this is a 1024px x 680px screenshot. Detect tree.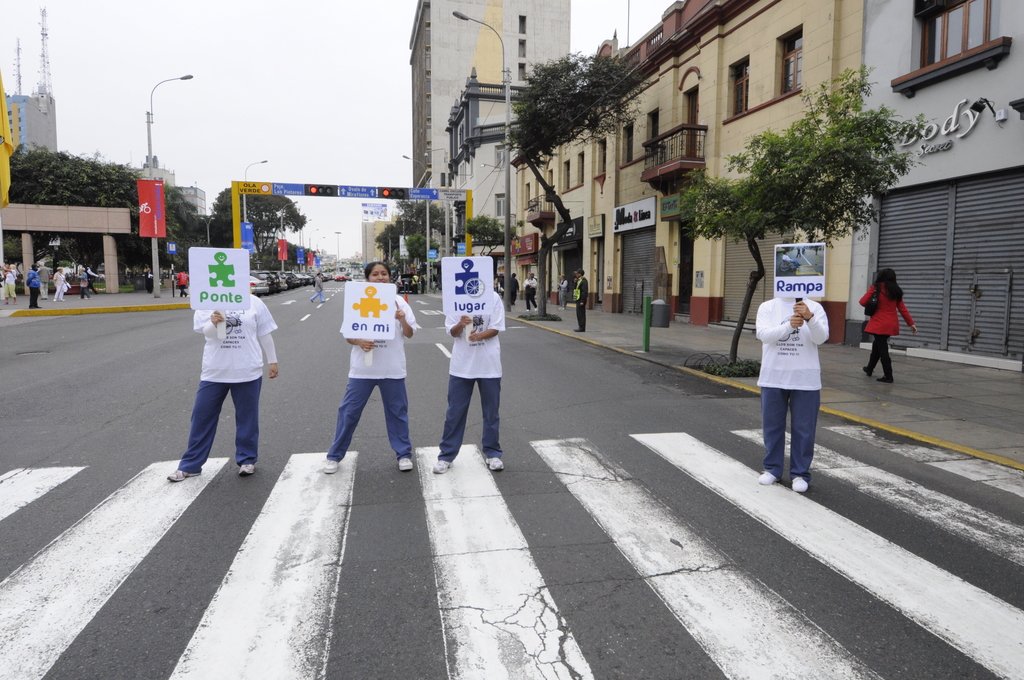
rect(493, 47, 656, 317).
